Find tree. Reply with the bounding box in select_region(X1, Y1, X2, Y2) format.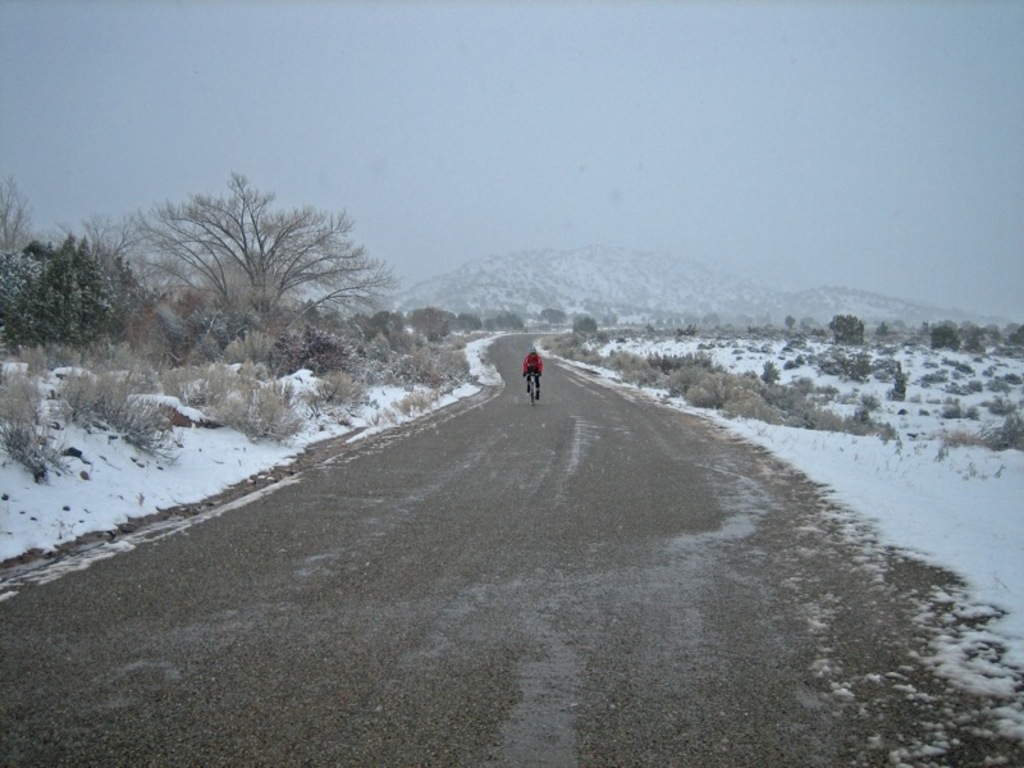
select_region(365, 308, 397, 330).
